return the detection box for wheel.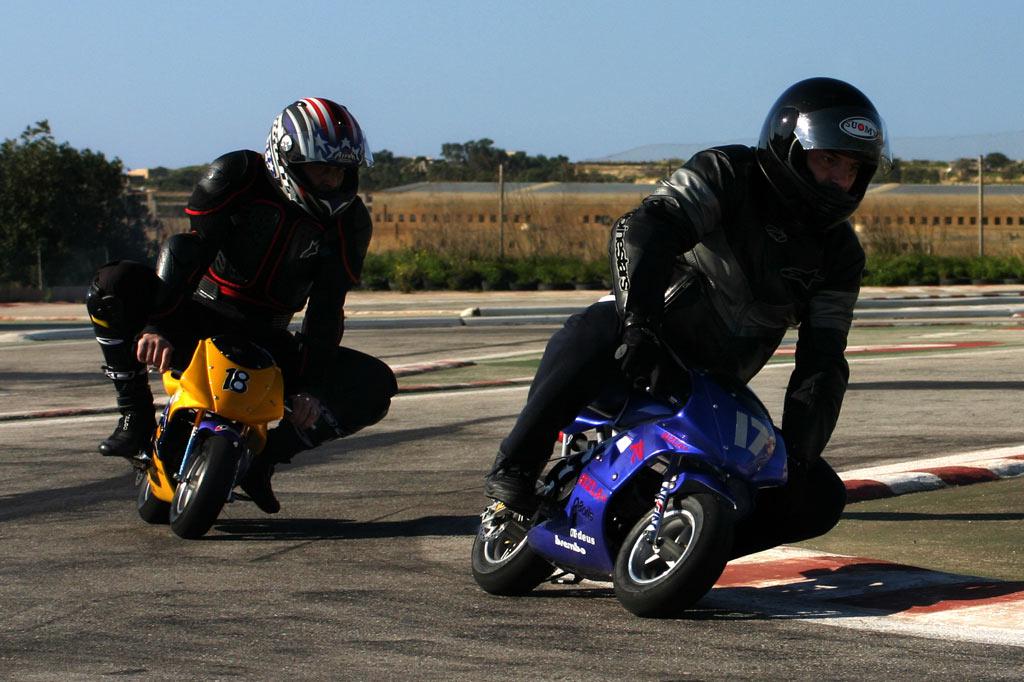
<bbox>170, 436, 239, 539</bbox>.
